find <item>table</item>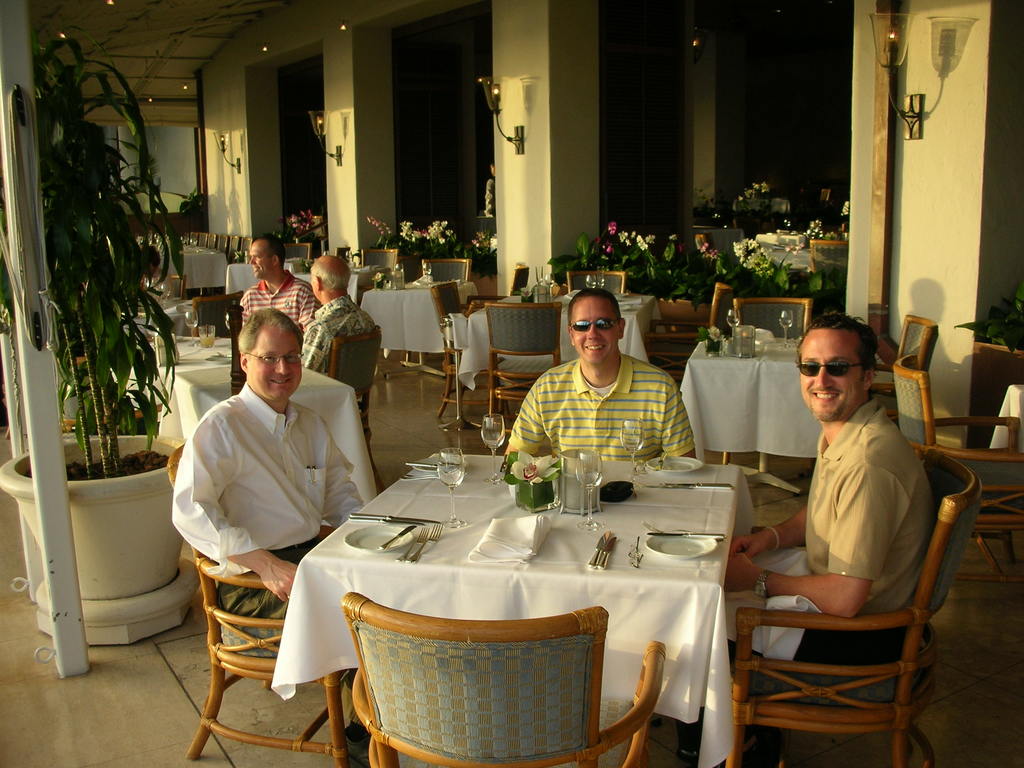
<box>358,278,473,358</box>
